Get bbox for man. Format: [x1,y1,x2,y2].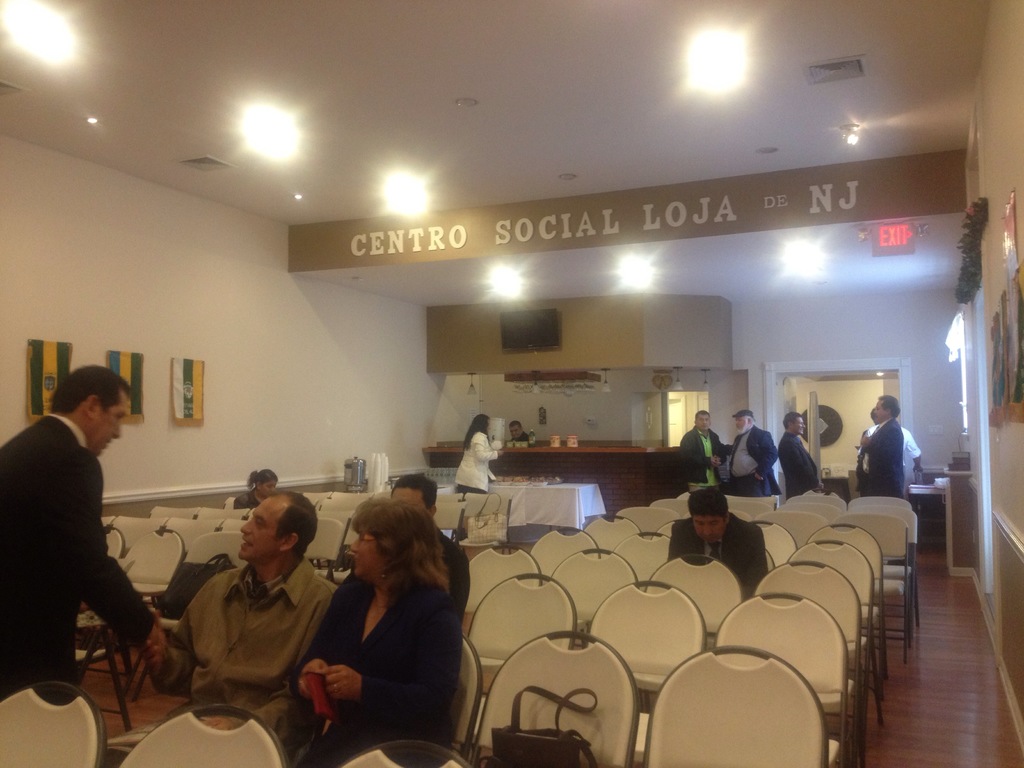
[9,367,152,698].
